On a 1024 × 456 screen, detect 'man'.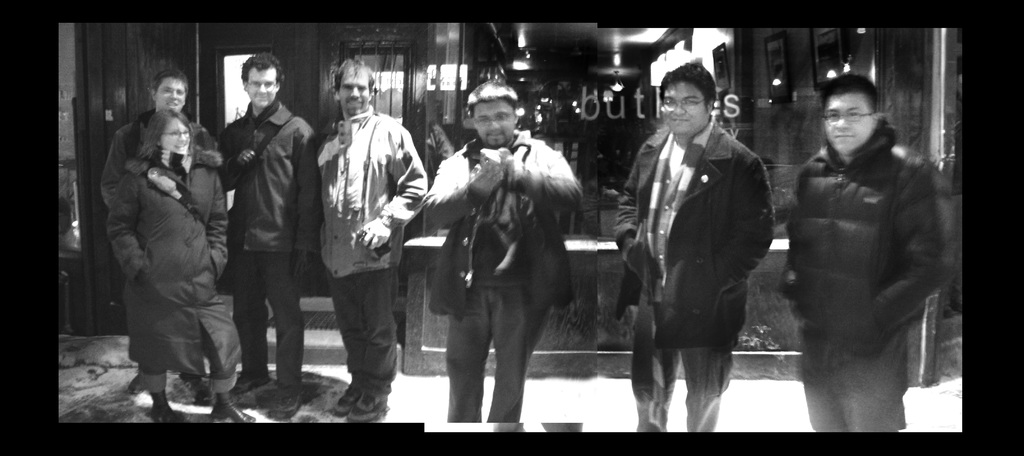
219,53,310,417.
